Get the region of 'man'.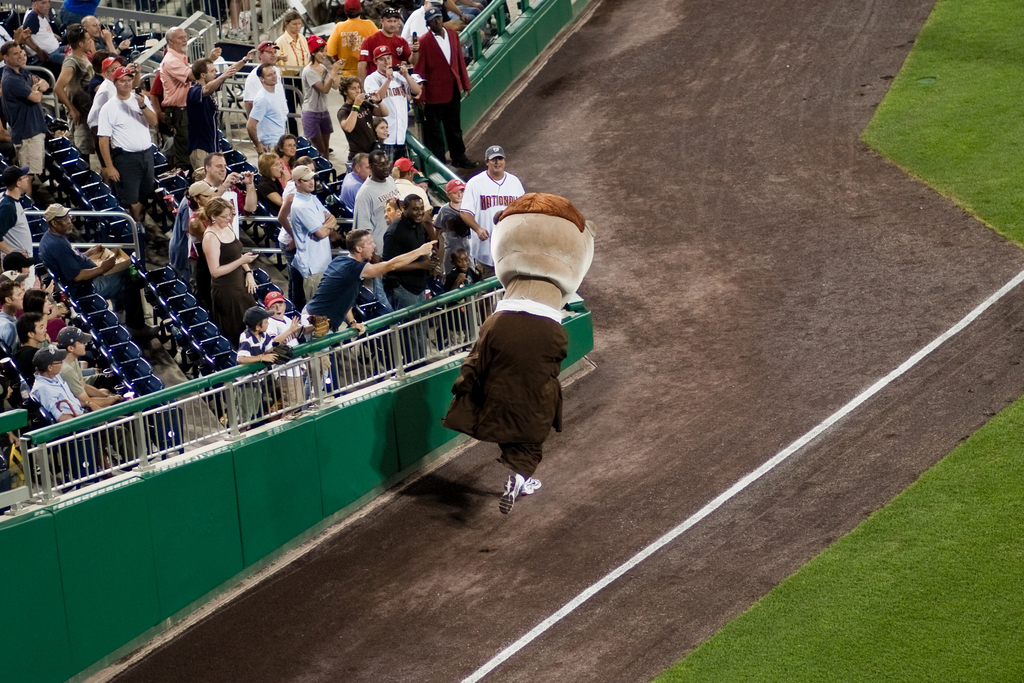
bbox=[12, 313, 102, 379].
